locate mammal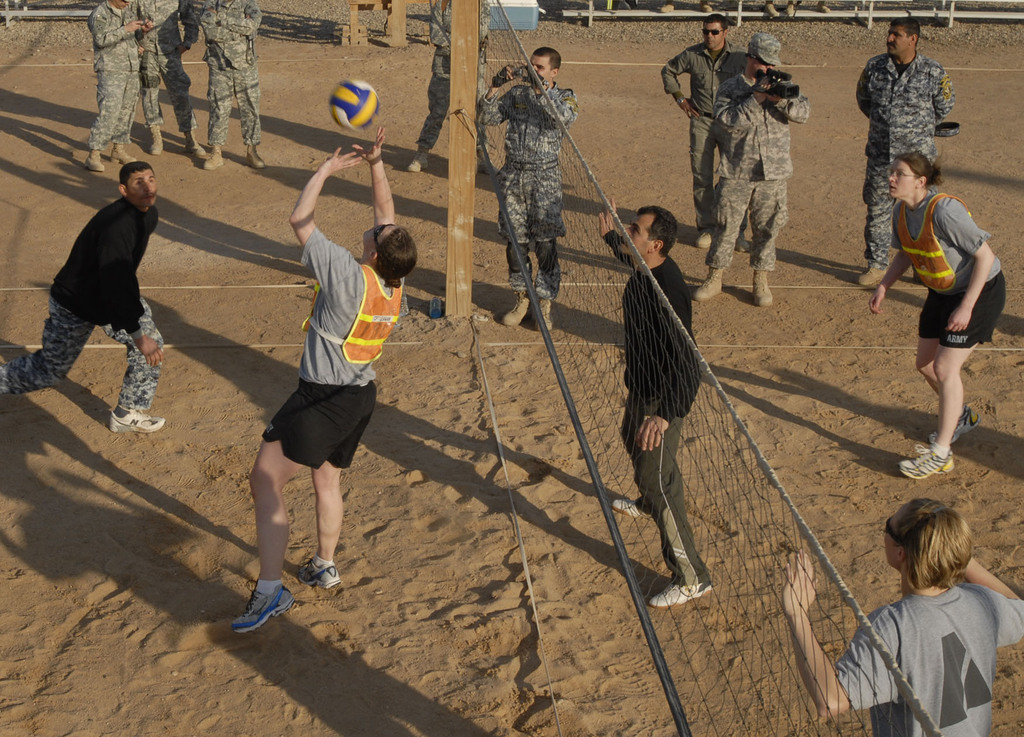
pyautogui.locateOnScreen(0, 158, 168, 435)
